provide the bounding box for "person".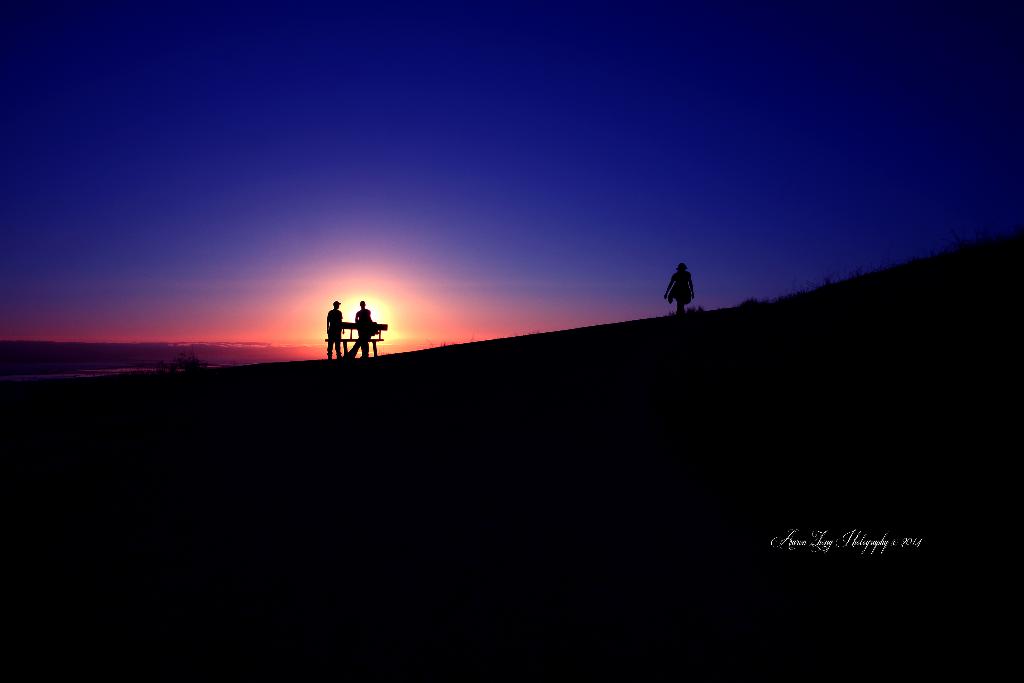
[left=324, top=302, right=345, bottom=361].
